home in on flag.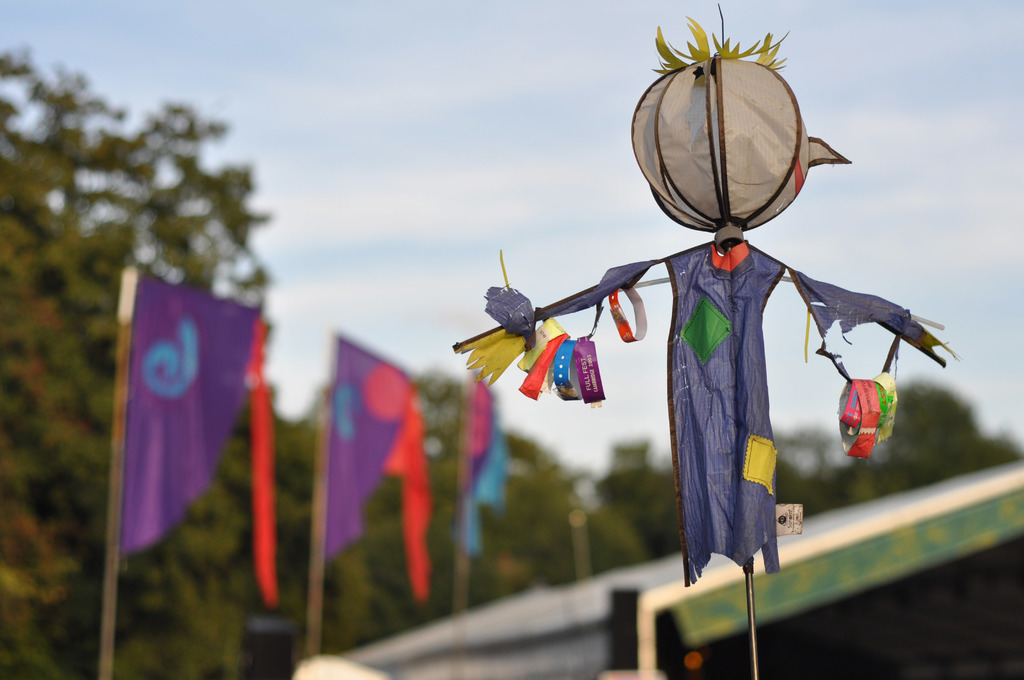
Homed in at (460,369,517,558).
